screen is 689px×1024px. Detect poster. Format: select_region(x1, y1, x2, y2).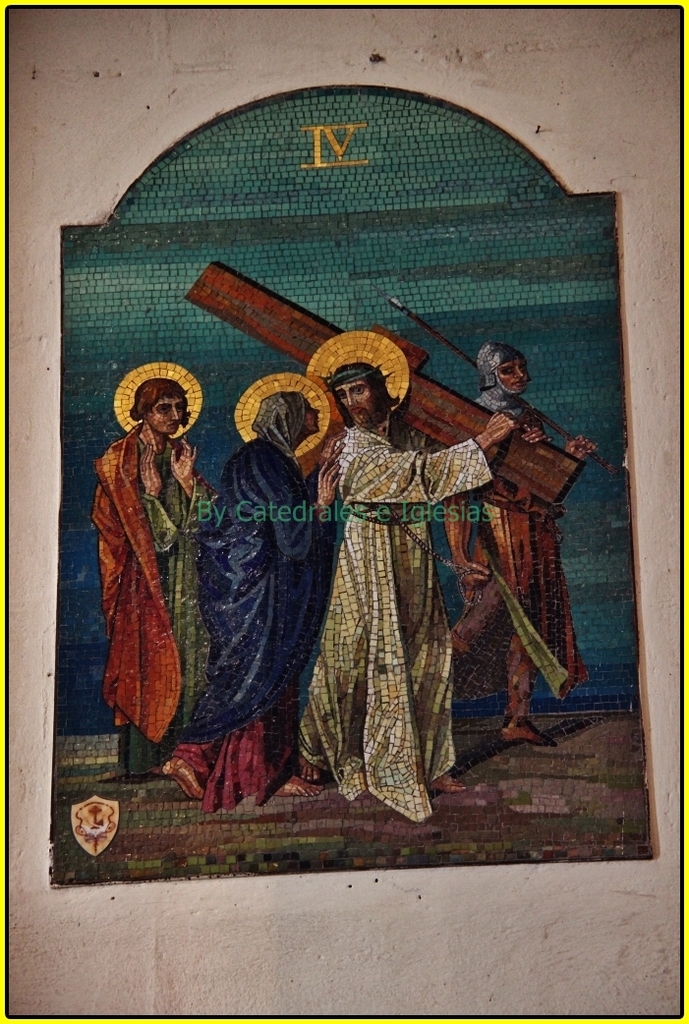
select_region(0, 0, 688, 1019).
